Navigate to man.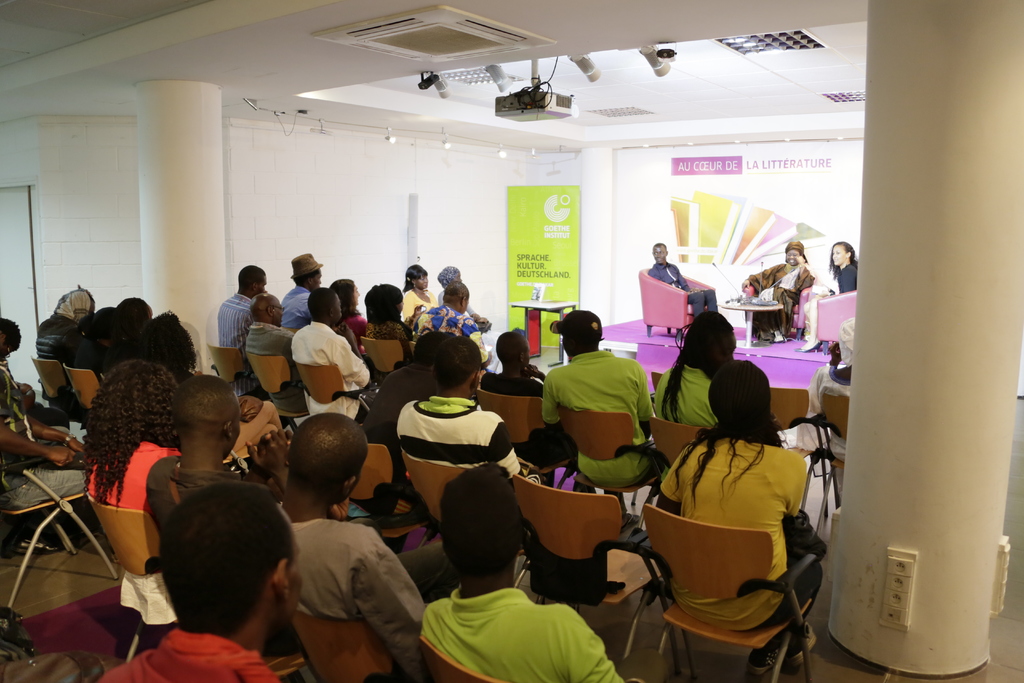
Navigation target: bbox=(213, 262, 271, 396).
